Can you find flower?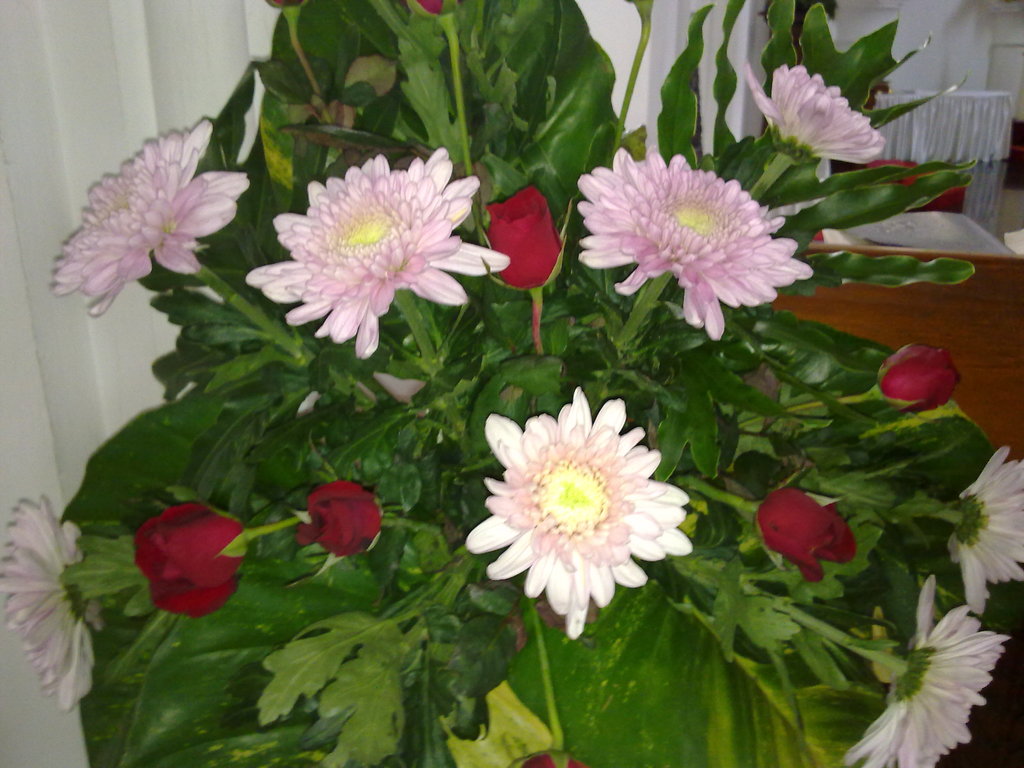
Yes, bounding box: box=[128, 495, 250, 624].
